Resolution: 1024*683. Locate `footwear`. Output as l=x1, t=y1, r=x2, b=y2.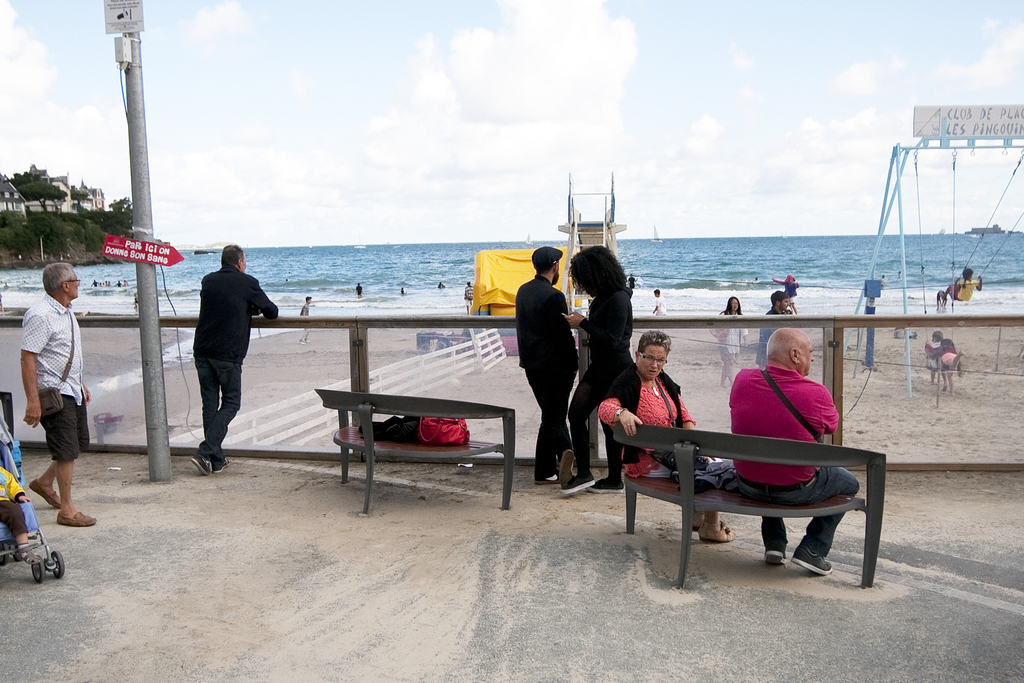
l=17, t=545, r=45, b=564.
